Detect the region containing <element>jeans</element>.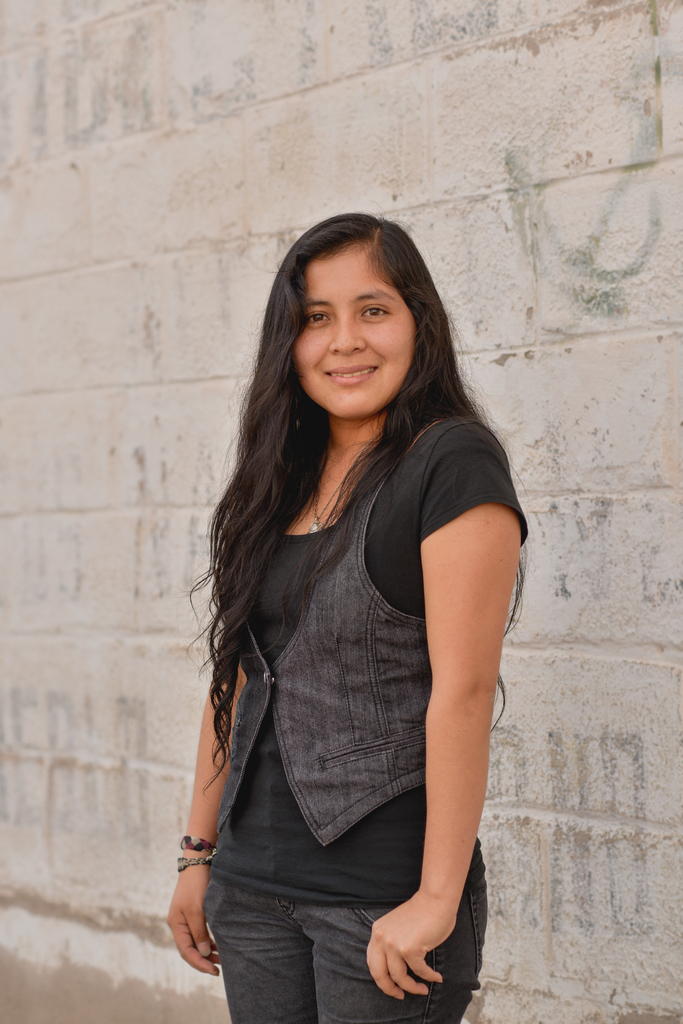
box(209, 881, 494, 1023).
